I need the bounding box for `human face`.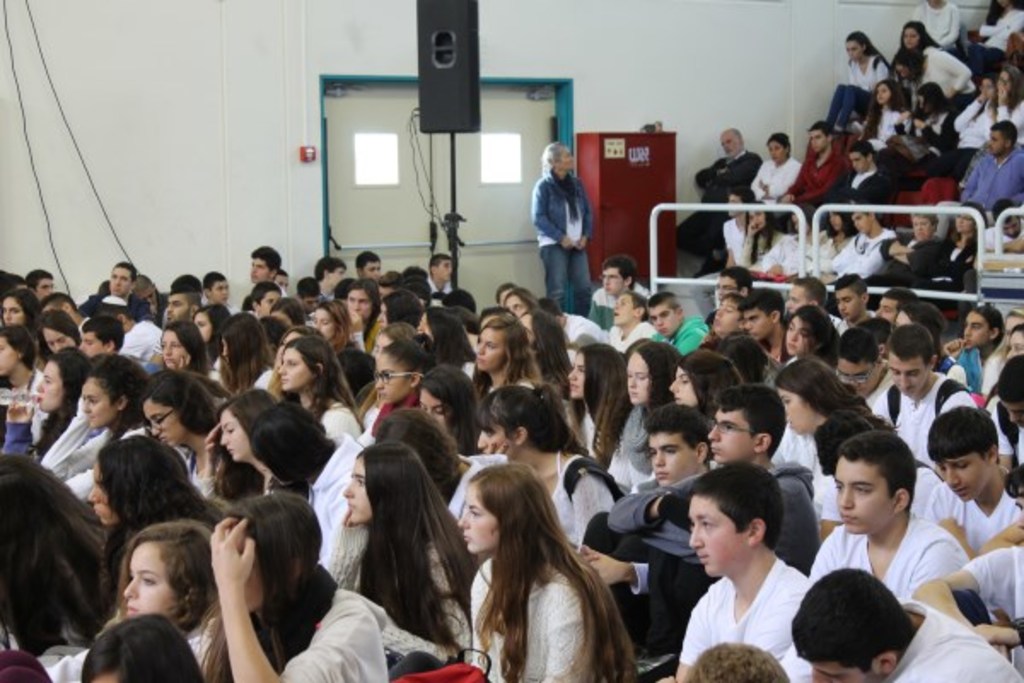
Here it is: Rect(82, 379, 109, 422).
